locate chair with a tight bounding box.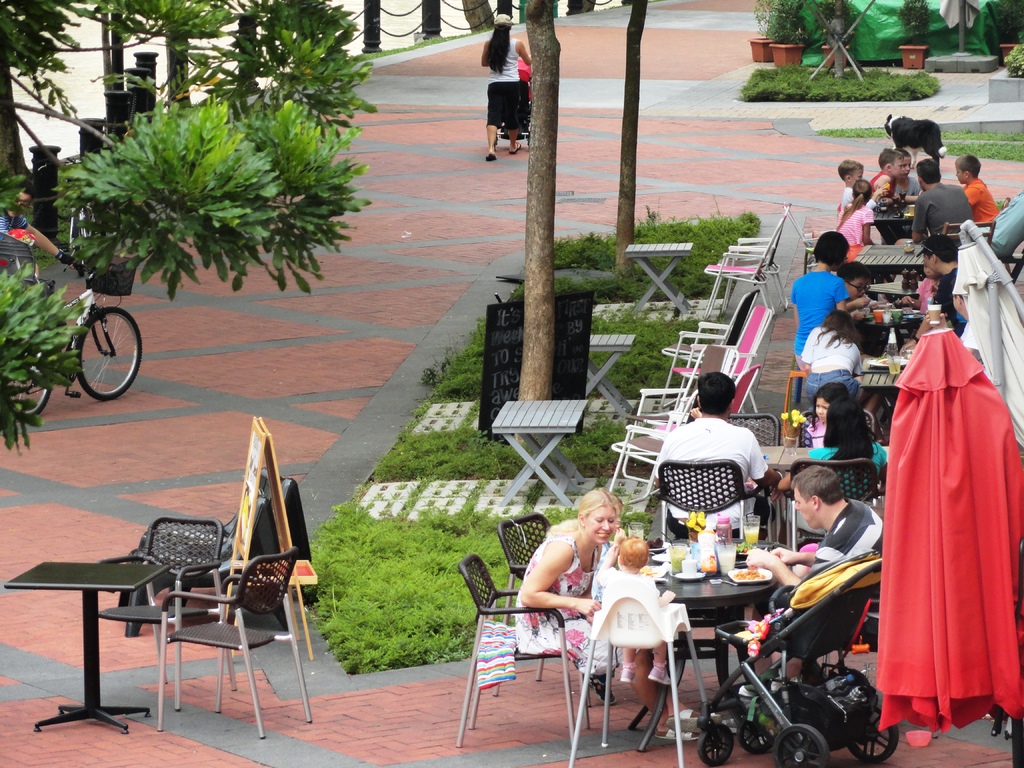
bbox(1000, 234, 1023, 286).
